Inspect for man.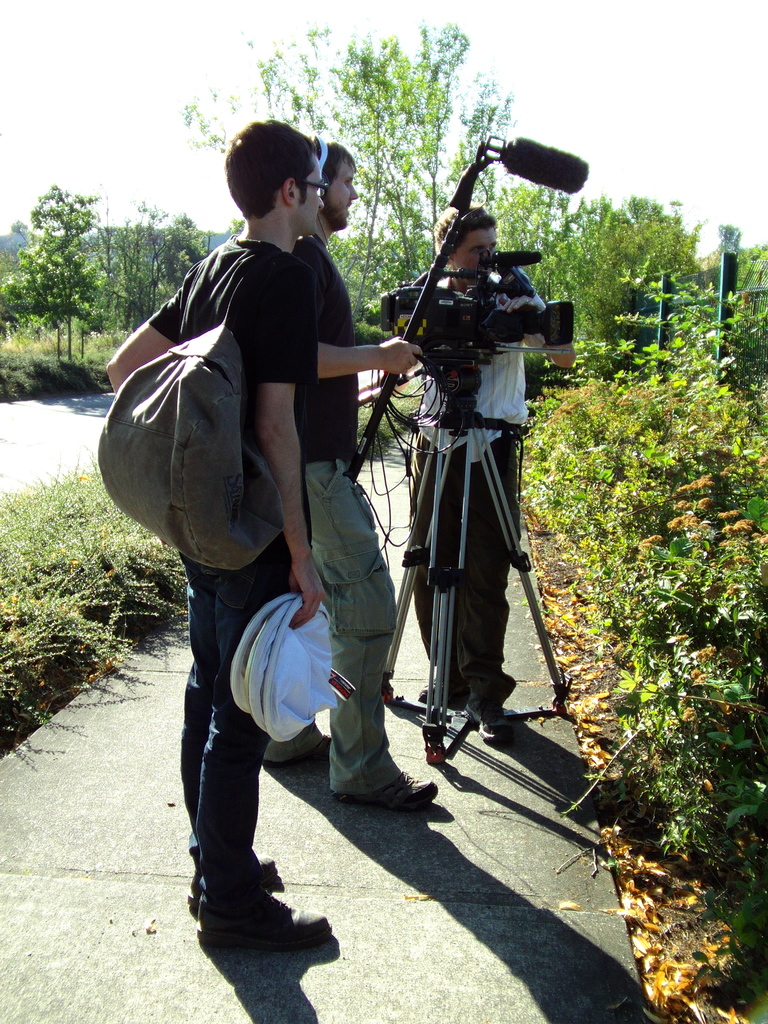
Inspection: box=[99, 118, 336, 948].
